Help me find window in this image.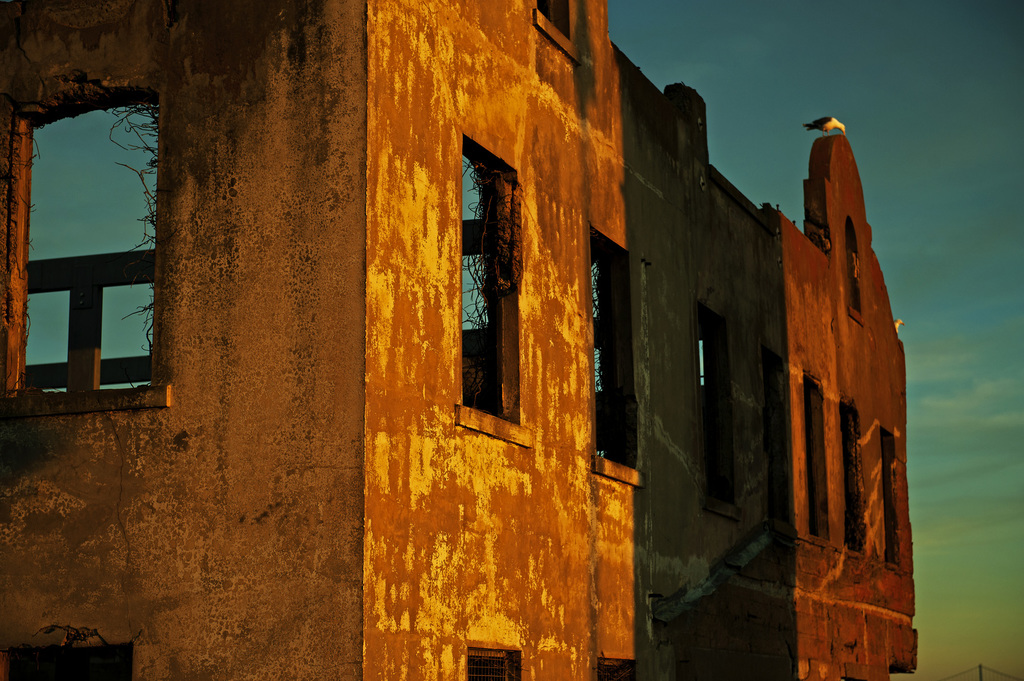
Found it: 845,214,872,324.
